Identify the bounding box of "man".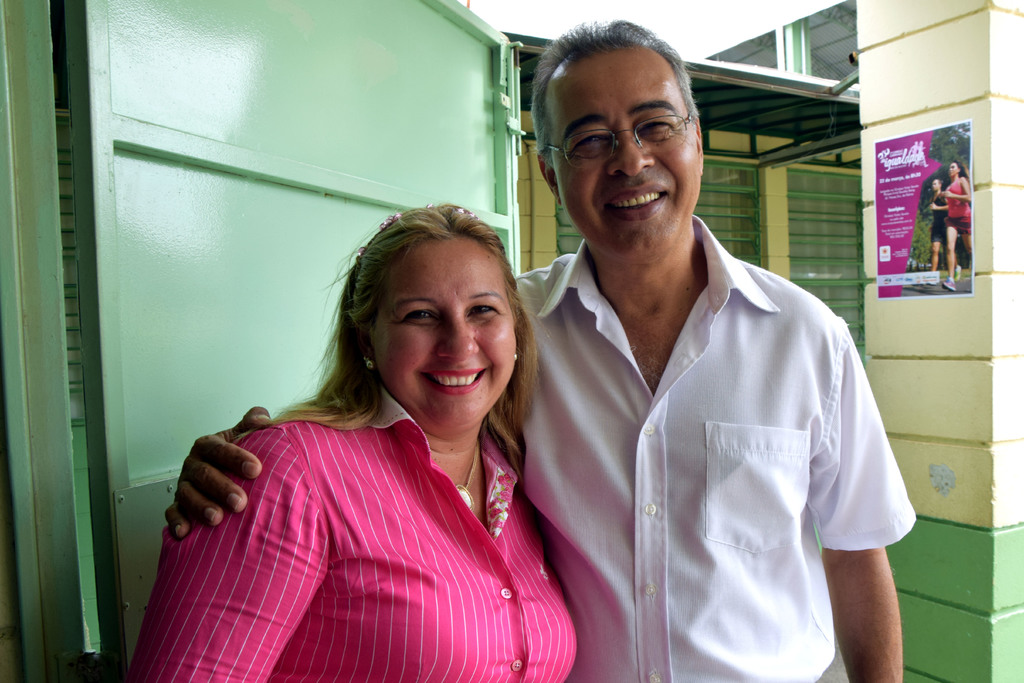
[x1=236, y1=94, x2=874, y2=682].
